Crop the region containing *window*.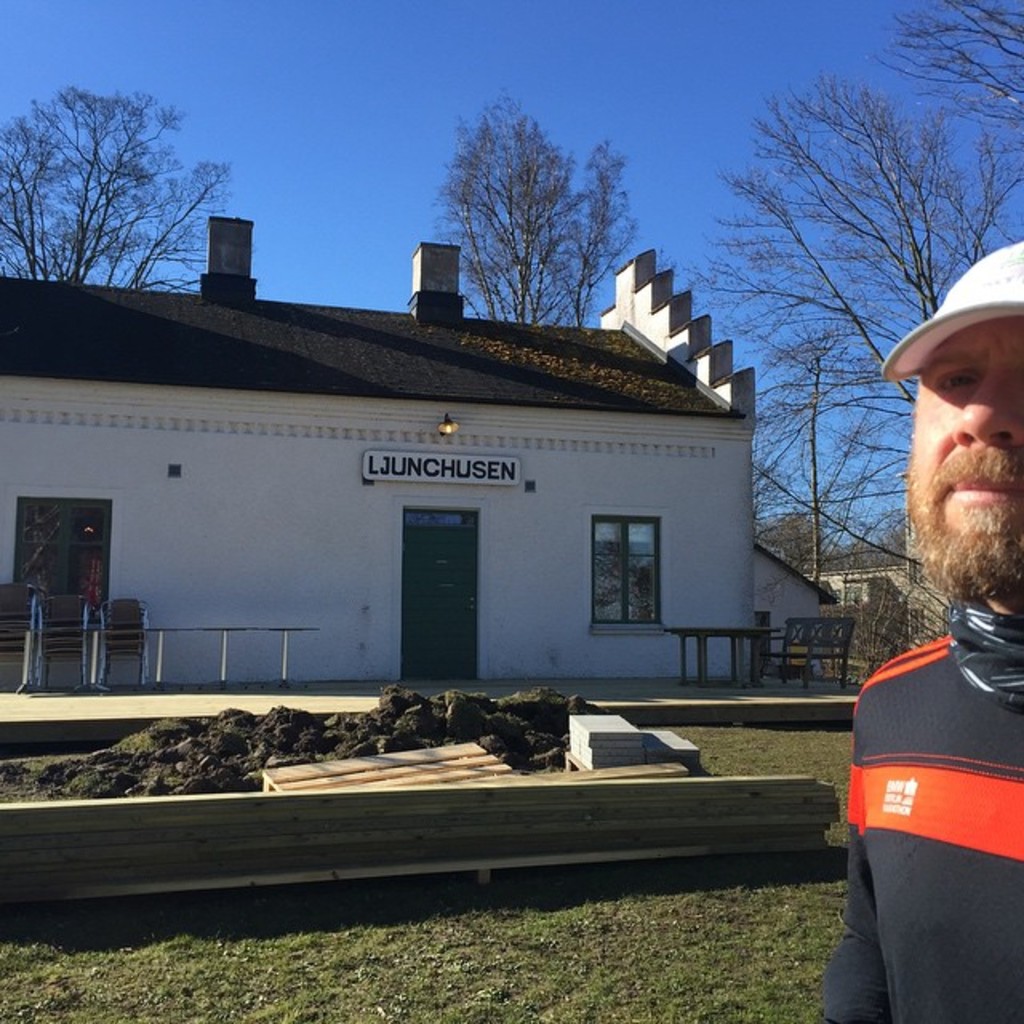
Crop region: box=[594, 509, 670, 635].
